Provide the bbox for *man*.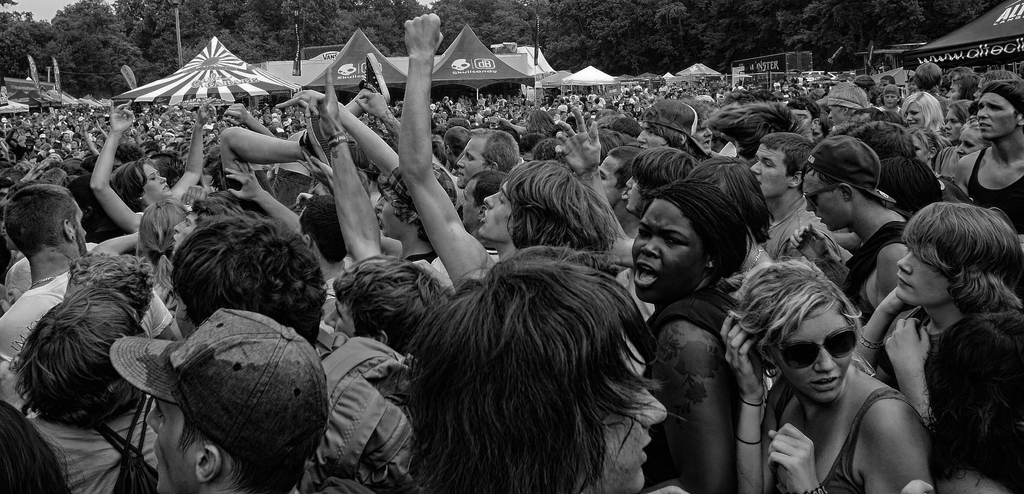
l=800, t=136, r=906, b=318.
